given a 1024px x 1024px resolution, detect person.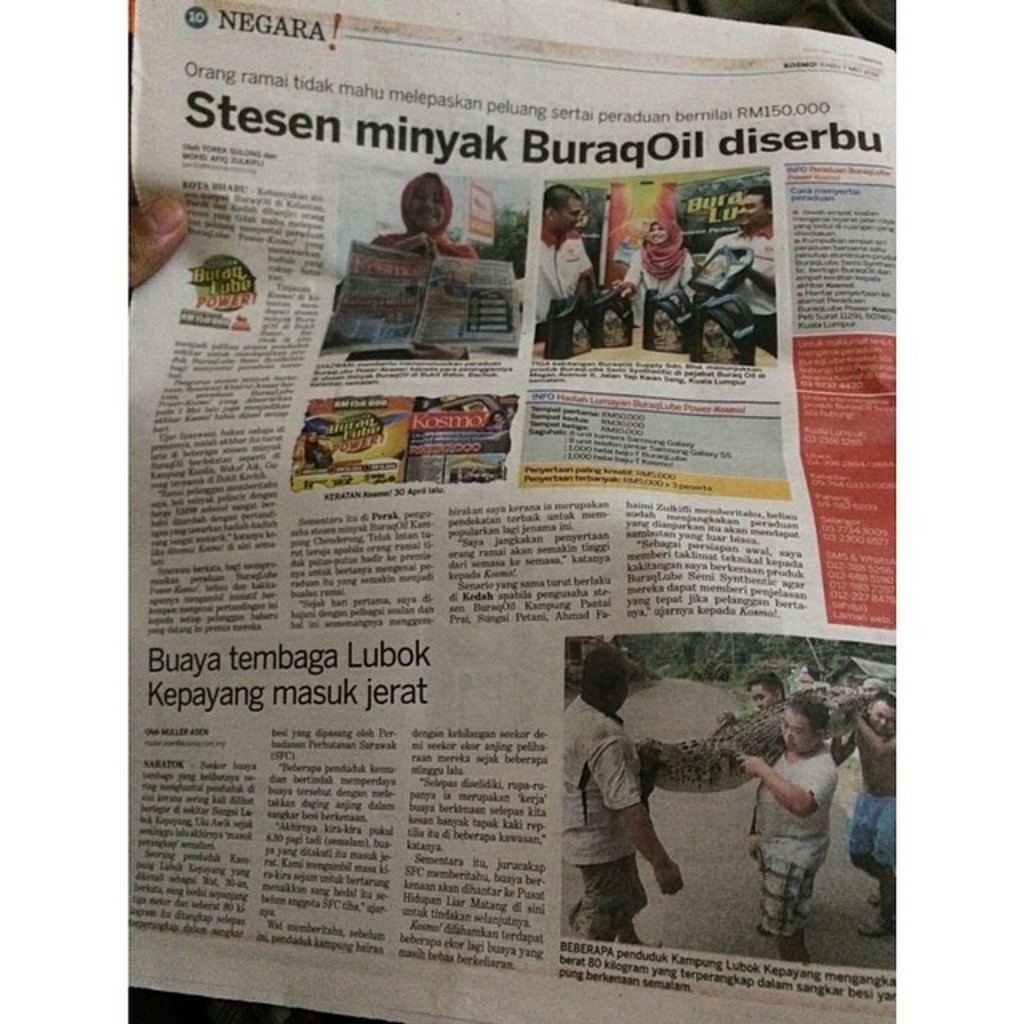
bbox=[523, 176, 598, 354].
